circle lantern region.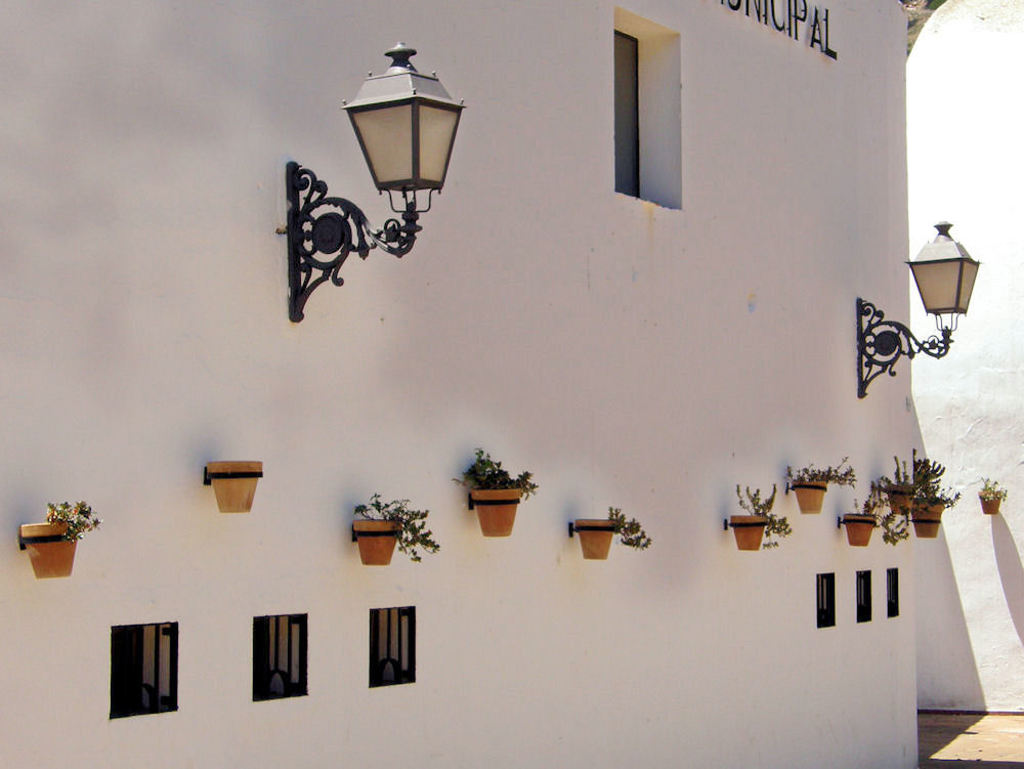
Region: (301, 67, 472, 261).
